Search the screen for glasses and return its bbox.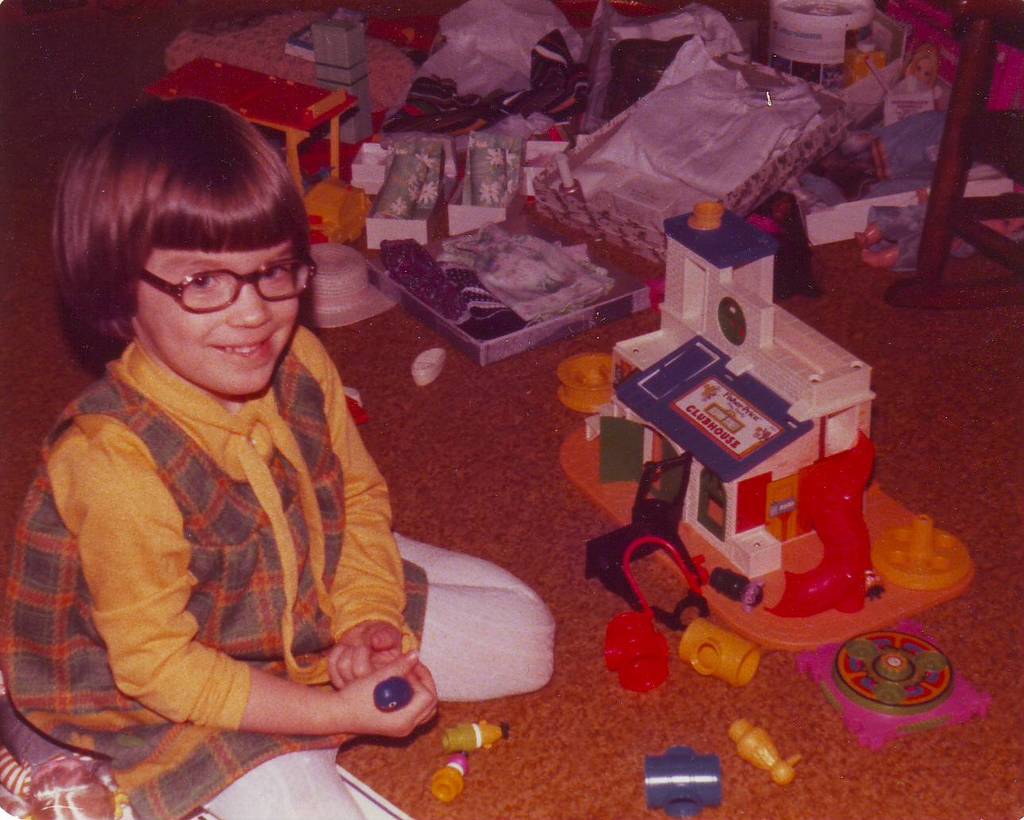
Found: {"x1": 129, "y1": 249, "x2": 315, "y2": 314}.
